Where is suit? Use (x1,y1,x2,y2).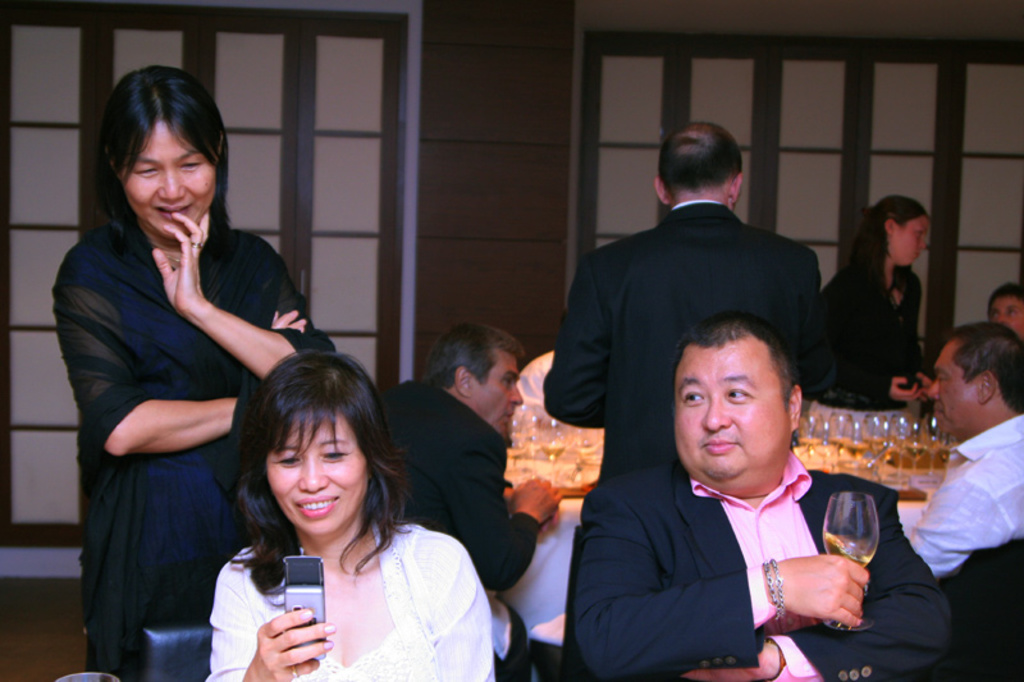
(558,452,948,681).
